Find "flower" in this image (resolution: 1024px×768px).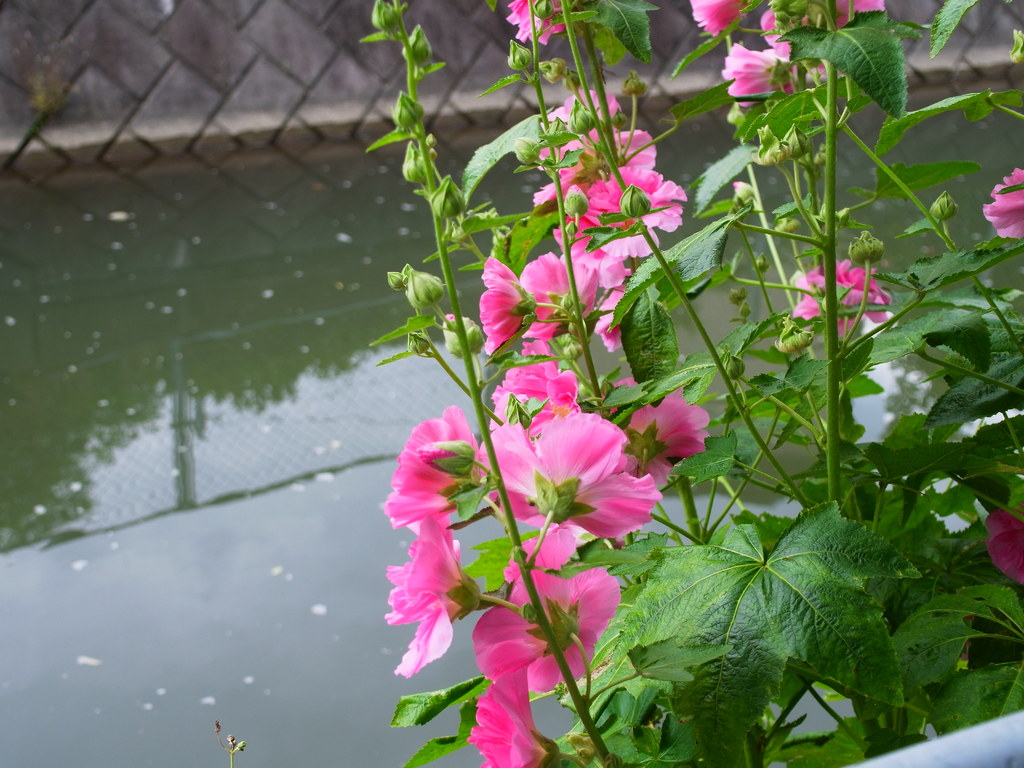
bbox(986, 502, 1023, 586).
